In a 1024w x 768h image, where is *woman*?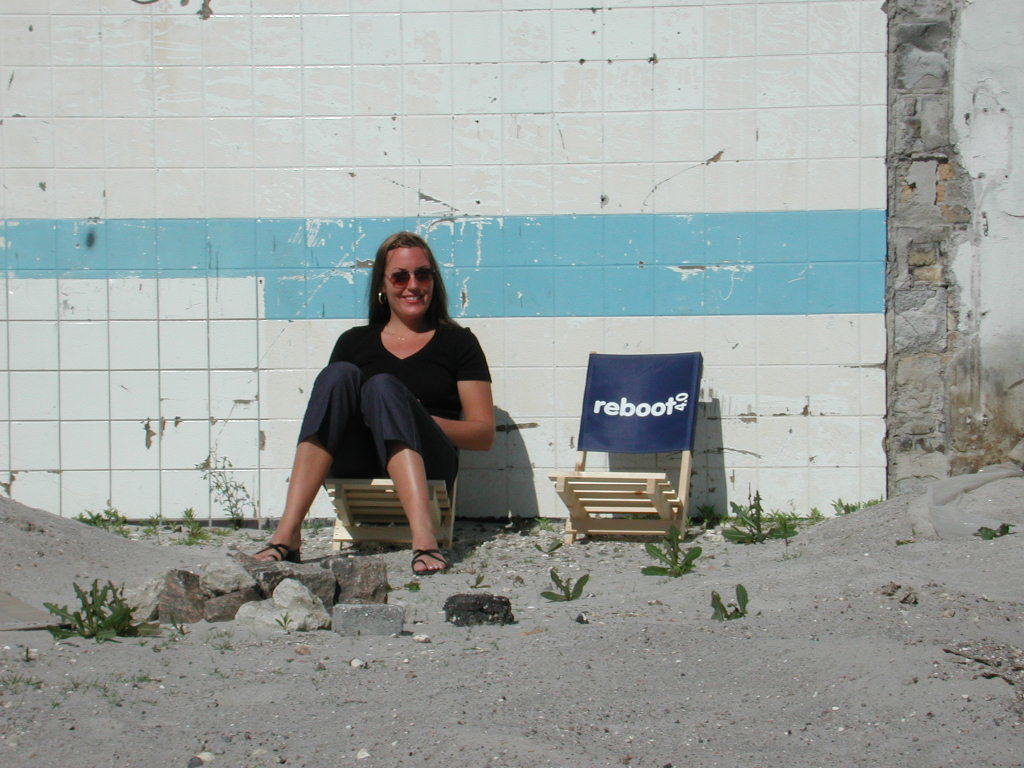
box=[283, 246, 505, 571].
